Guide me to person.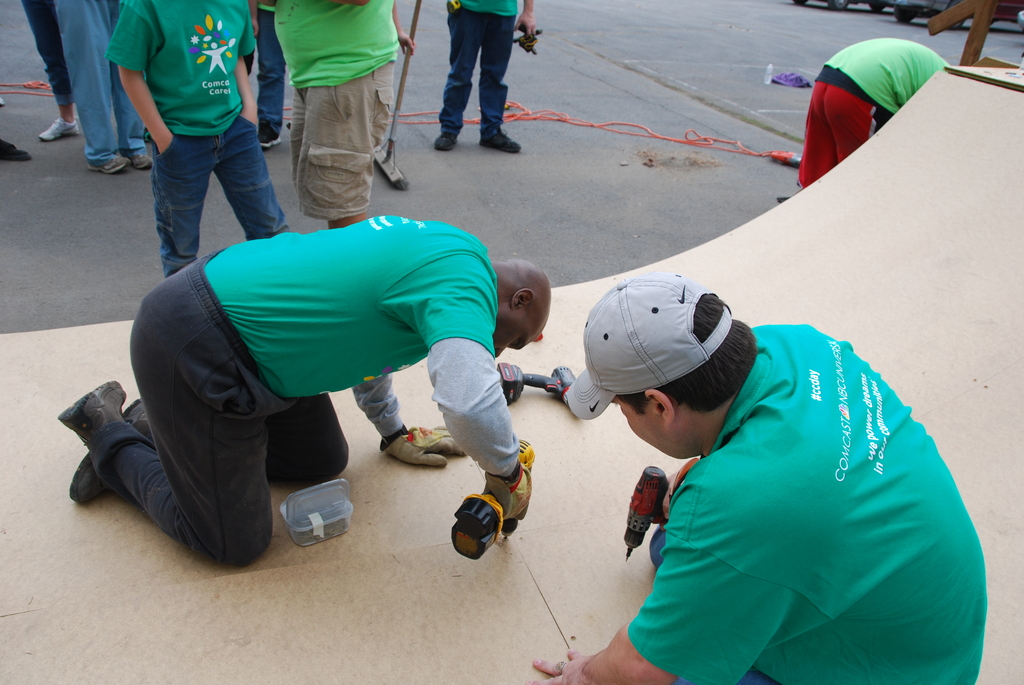
Guidance: bbox=(529, 272, 986, 684).
